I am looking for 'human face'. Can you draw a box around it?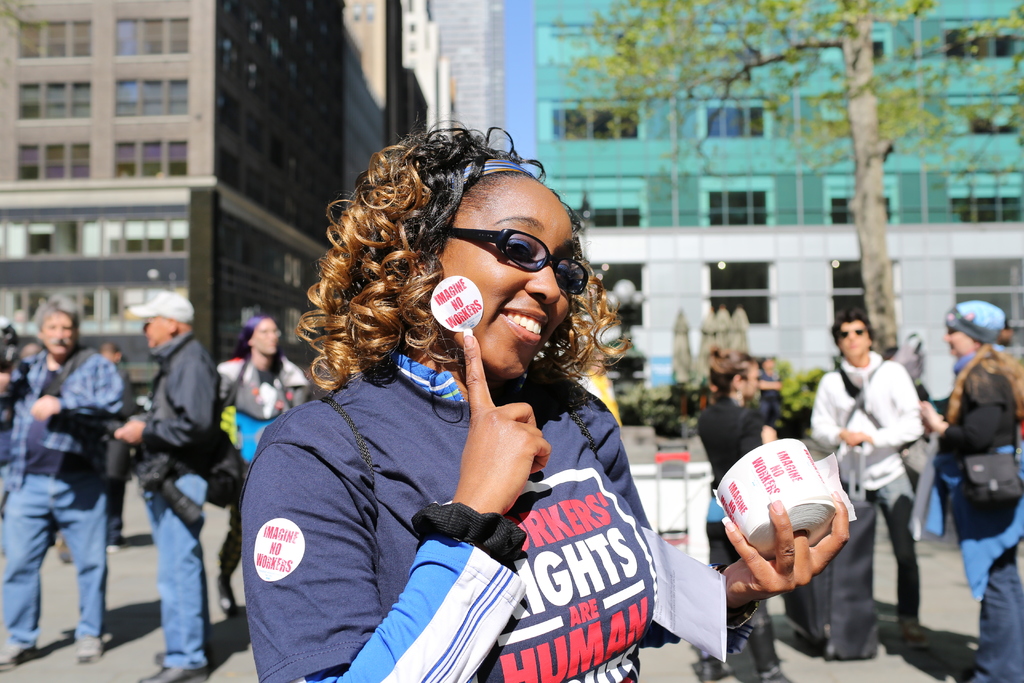
Sure, the bounding box is (left=943, top=329, right=979, bottom=360).
